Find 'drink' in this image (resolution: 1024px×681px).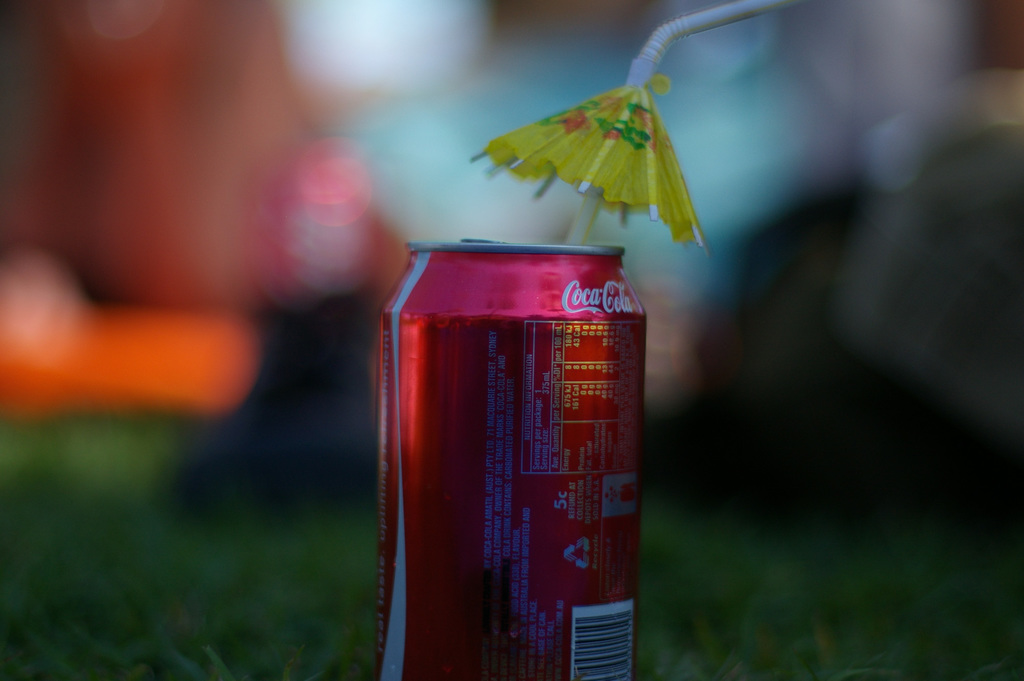
x1=377, y1=237, x2=648, y2=680.
